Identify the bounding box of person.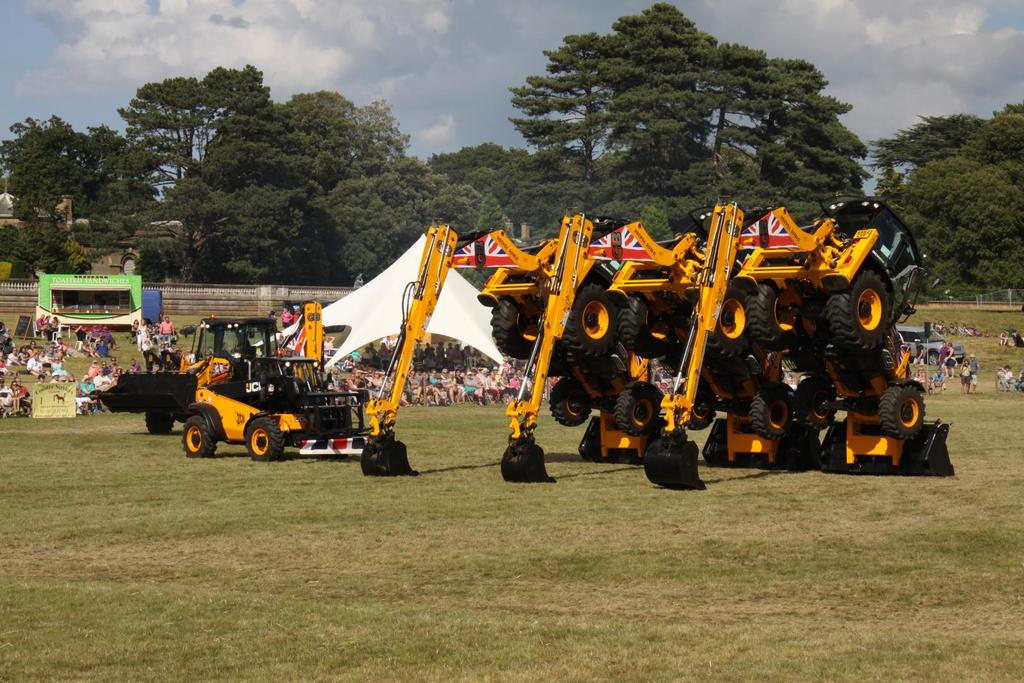
(x1=977, y1=355, x2=981, y2=385).
